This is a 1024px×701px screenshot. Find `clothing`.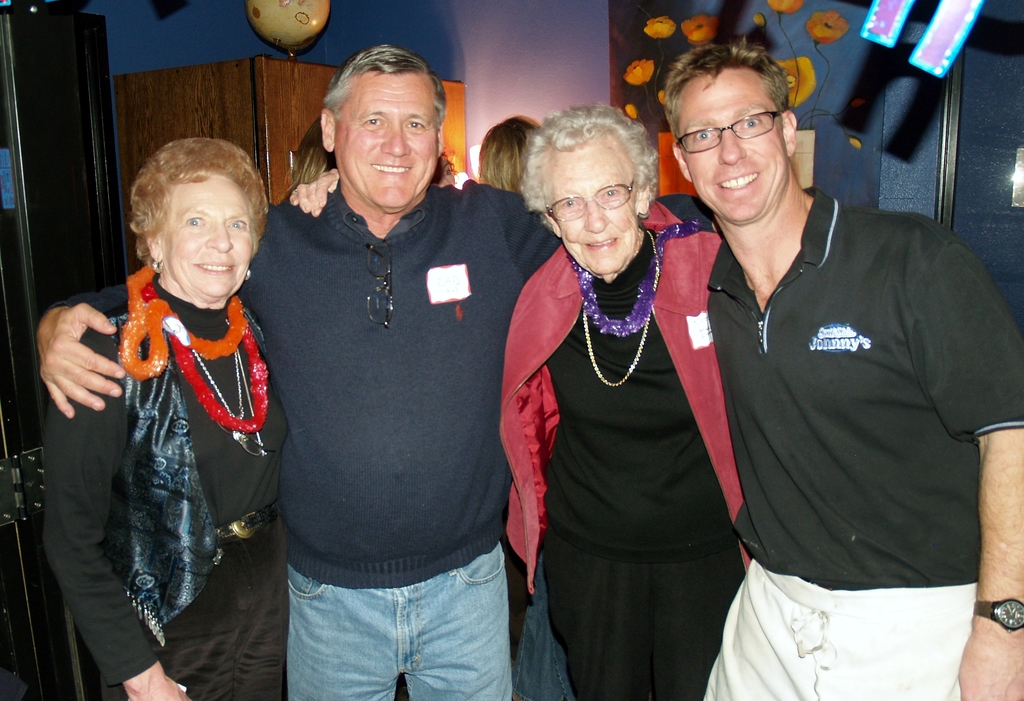
Bounding box: {"x1": 684, "y1": 155, "x2": 1010, "y2": 667}.
